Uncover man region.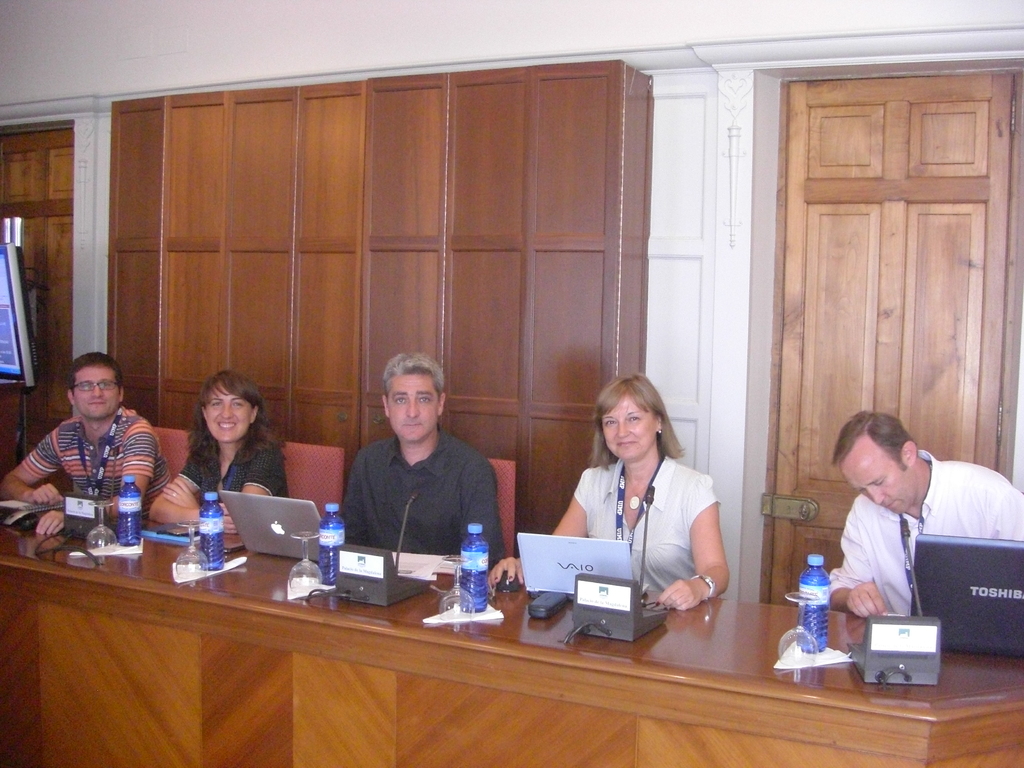
Uncovered: region(0, 353, 170, 527).
